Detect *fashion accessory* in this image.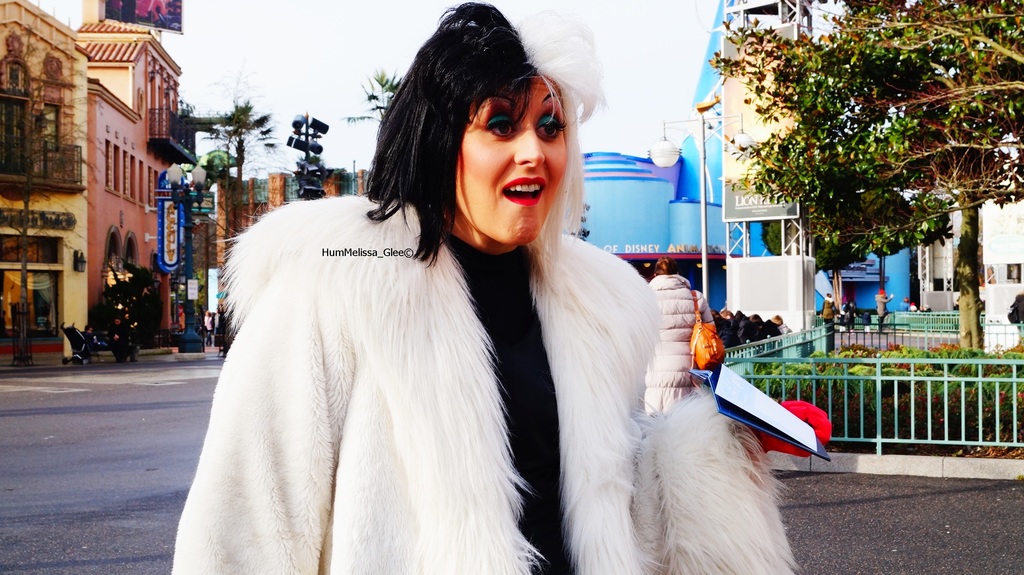
Detection: region(828, 295, 831, 296).
